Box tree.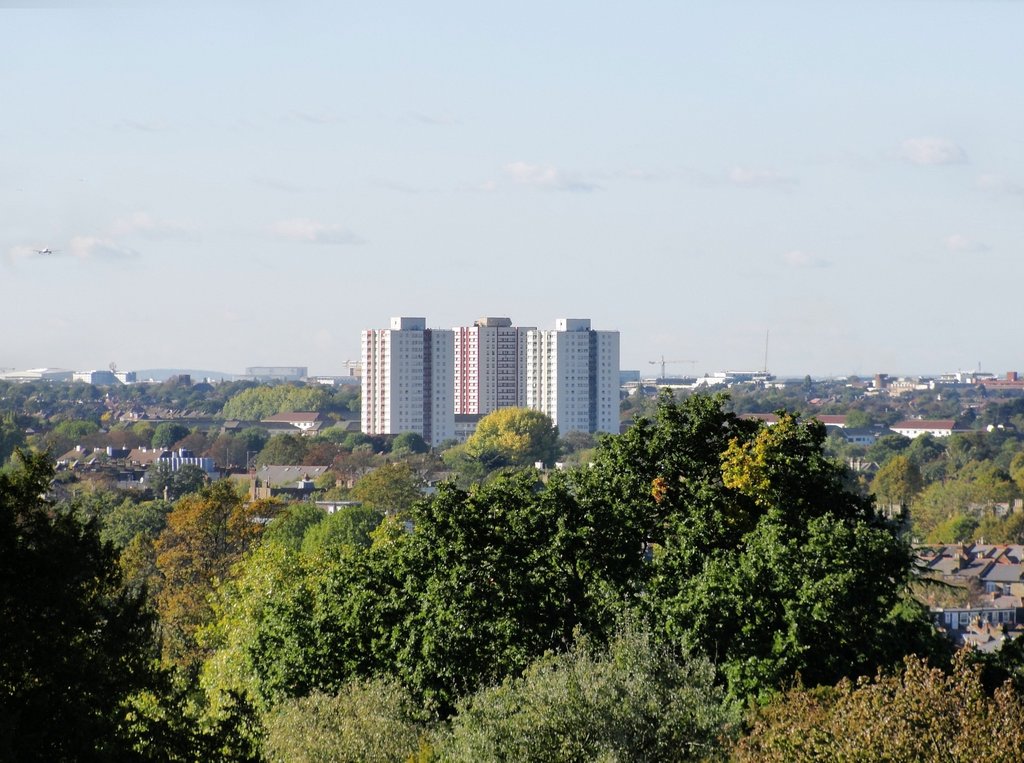
crop(269, 462, 629, 744).
